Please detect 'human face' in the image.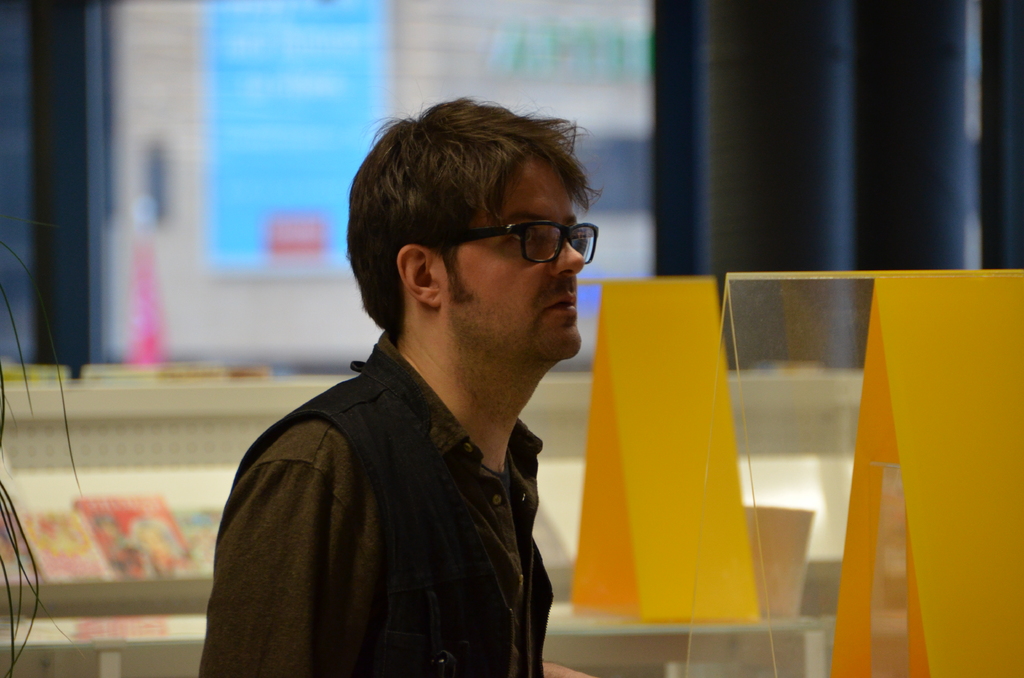
{"left": 440, "top": 157, "right": 584, "bottom": 355}.
